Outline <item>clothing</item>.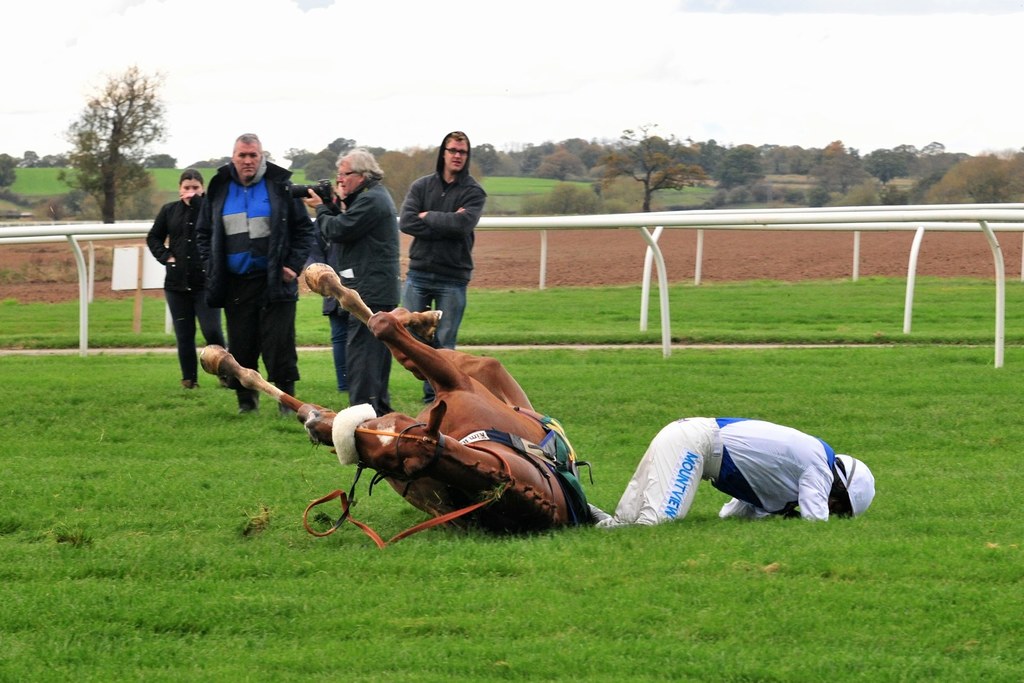
Outline: <region>322, 174, 393, 410</region>.
